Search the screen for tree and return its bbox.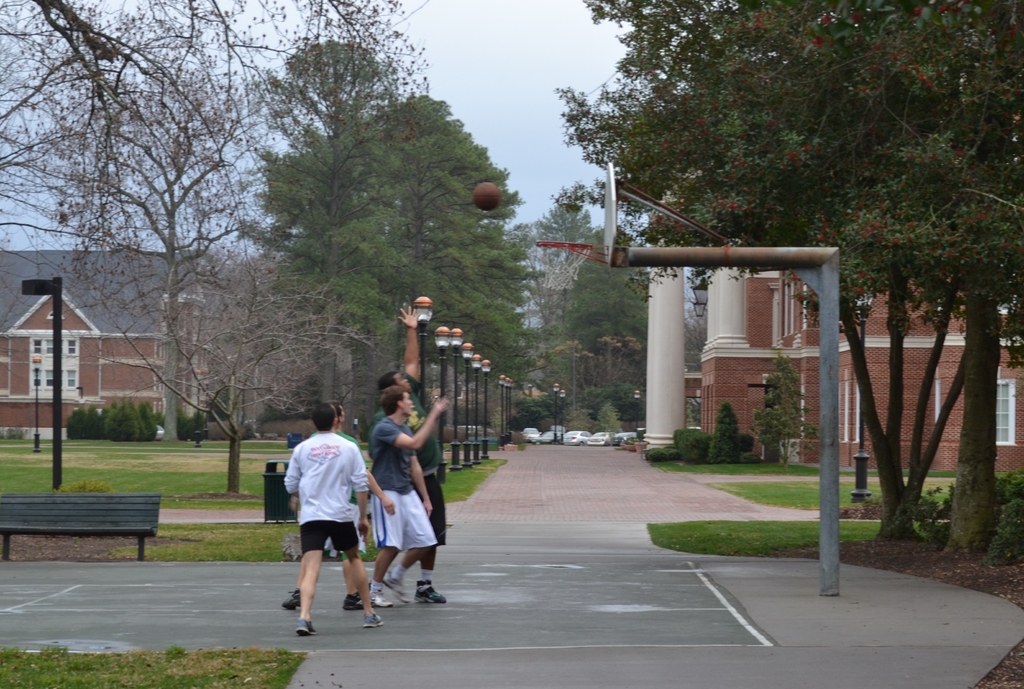
Found: x1=750, y1=352, x2=817, y2=459.
